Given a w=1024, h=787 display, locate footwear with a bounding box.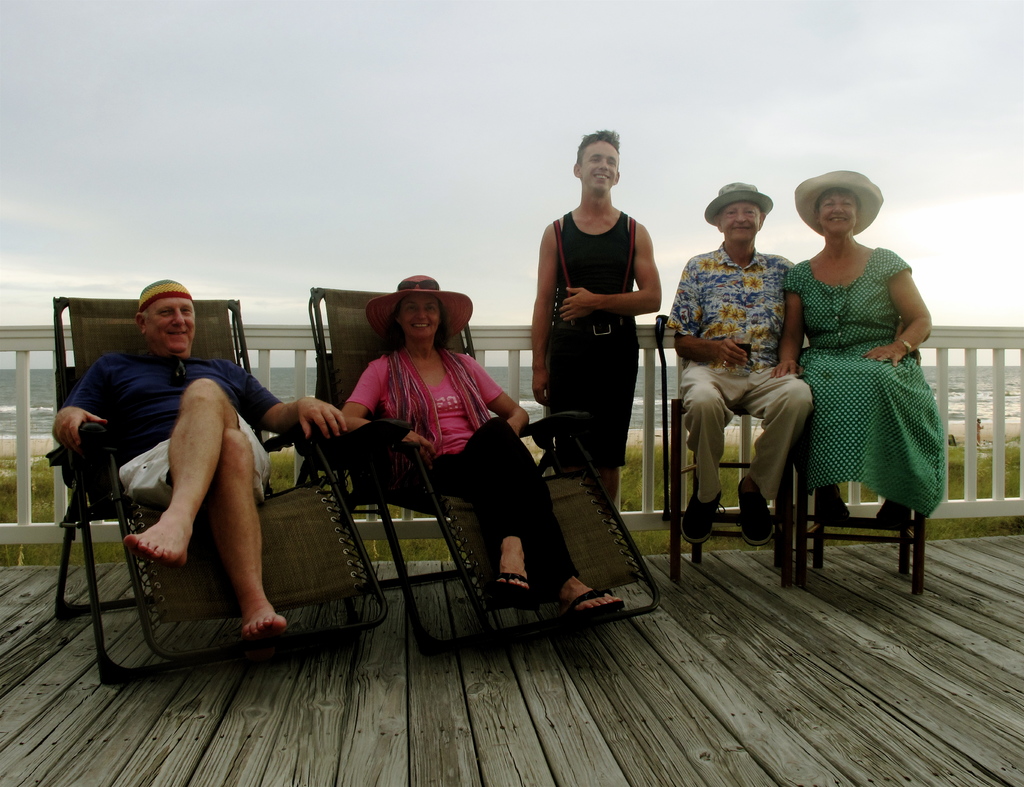
Located: bbox=(562, 584, 626, 624).
